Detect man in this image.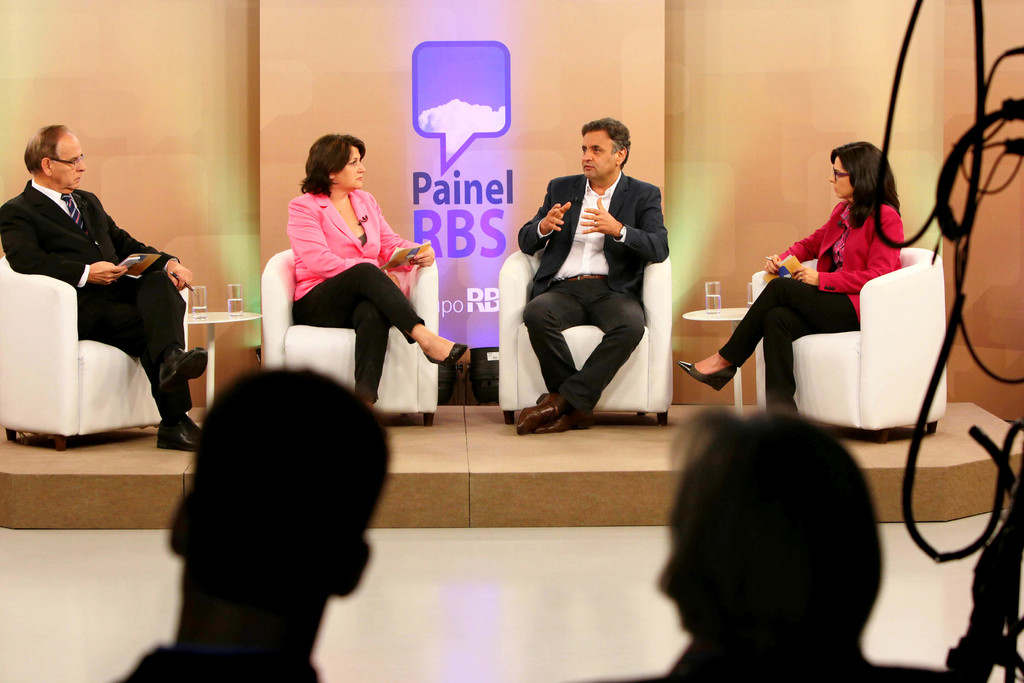
Detection: region(0, 124, 204, 451).
